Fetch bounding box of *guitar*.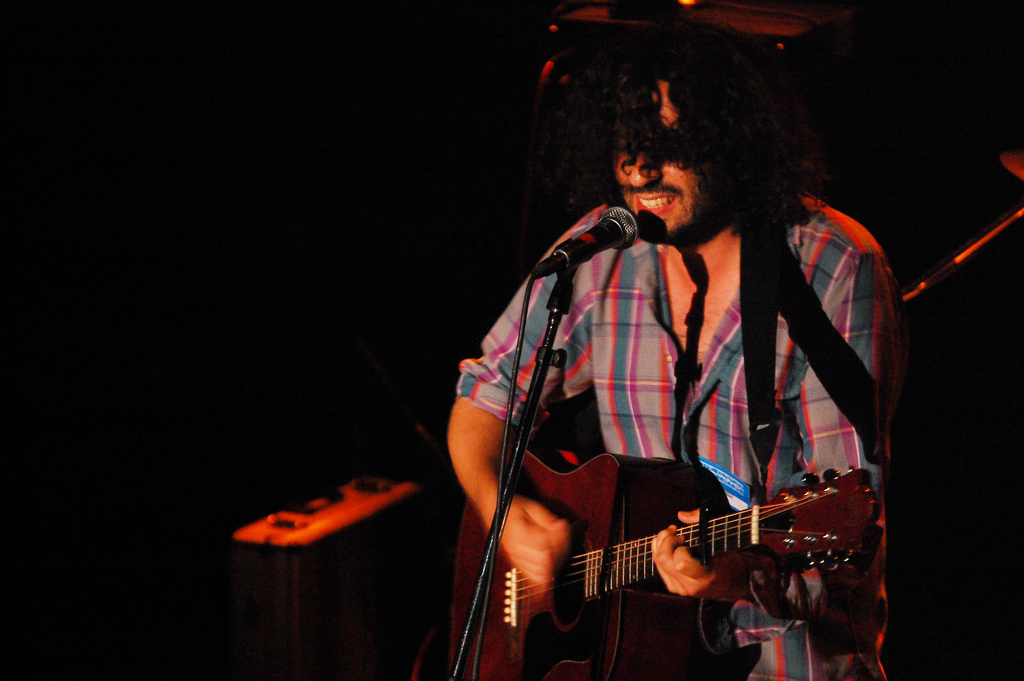
Bbox: crop(456, 426, 888, 671).
